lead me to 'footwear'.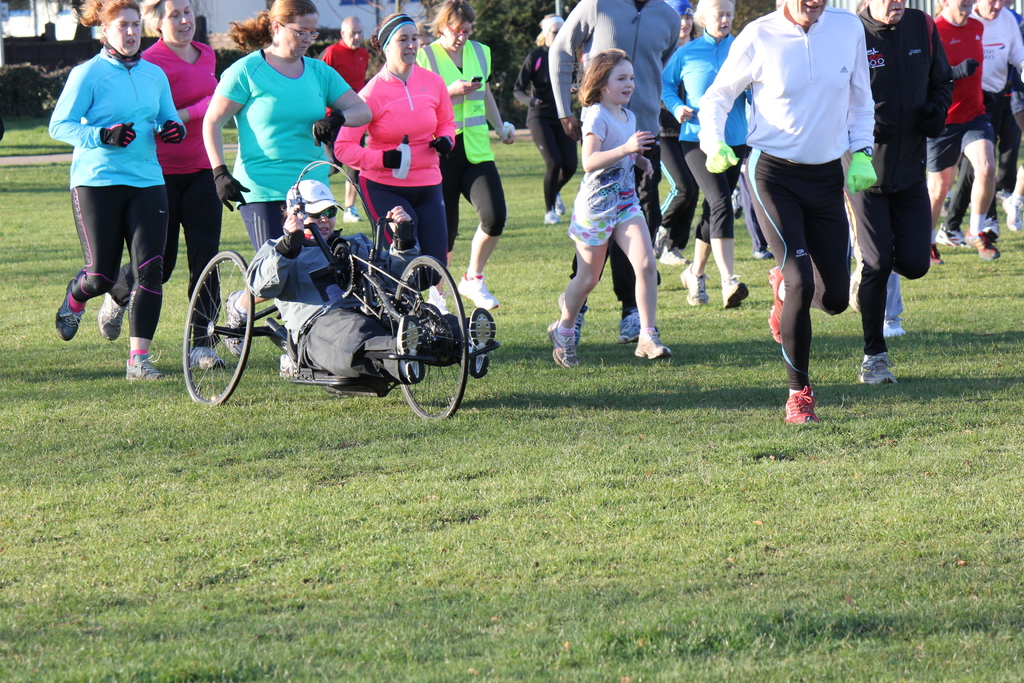
Lead to l=998, t=195, r=1023, b=231.
